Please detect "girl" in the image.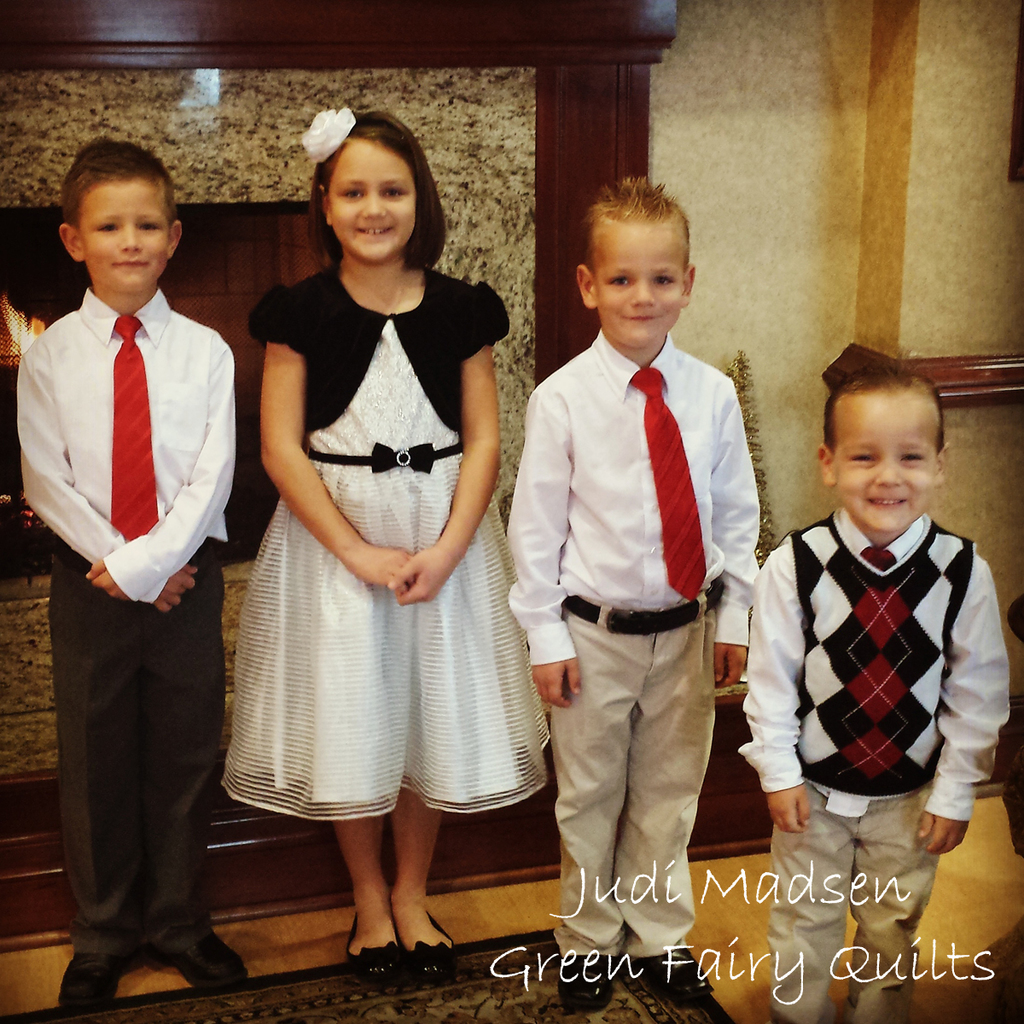
box=[218, 101, 552, 991].
